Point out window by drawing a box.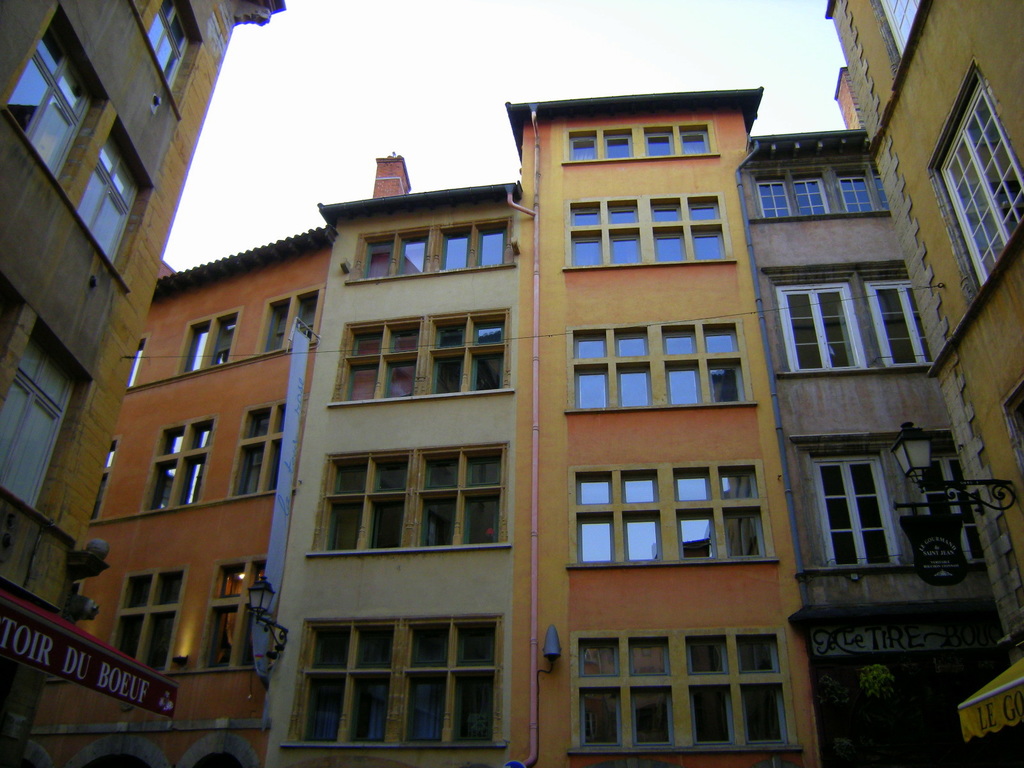
bbox=[282, 618, 502, 750].
